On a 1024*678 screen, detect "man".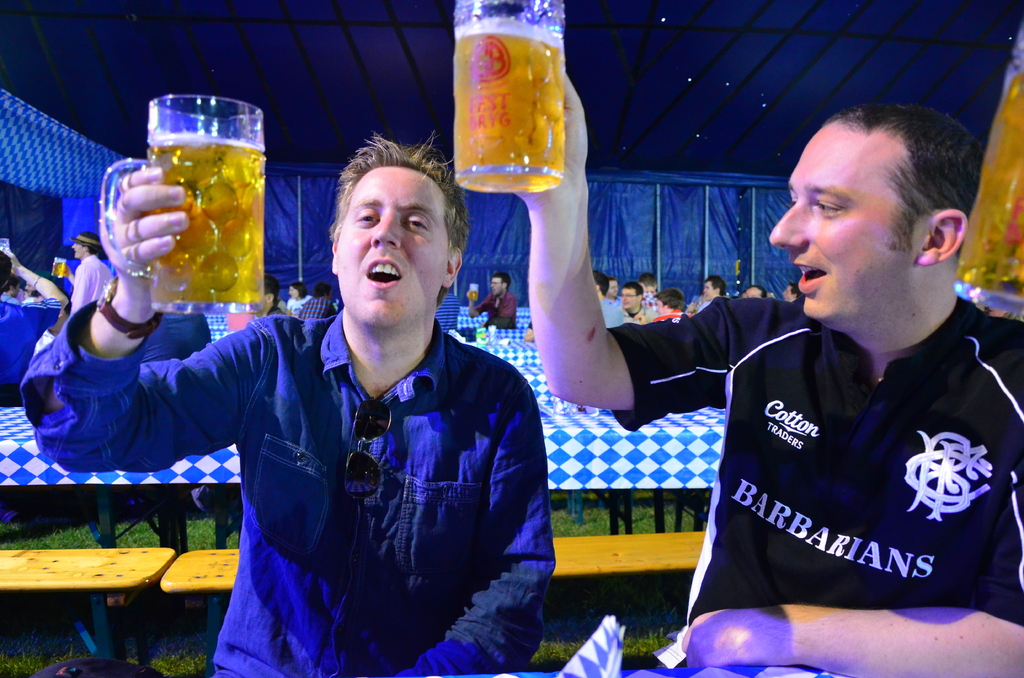
(248,277,288,319).
